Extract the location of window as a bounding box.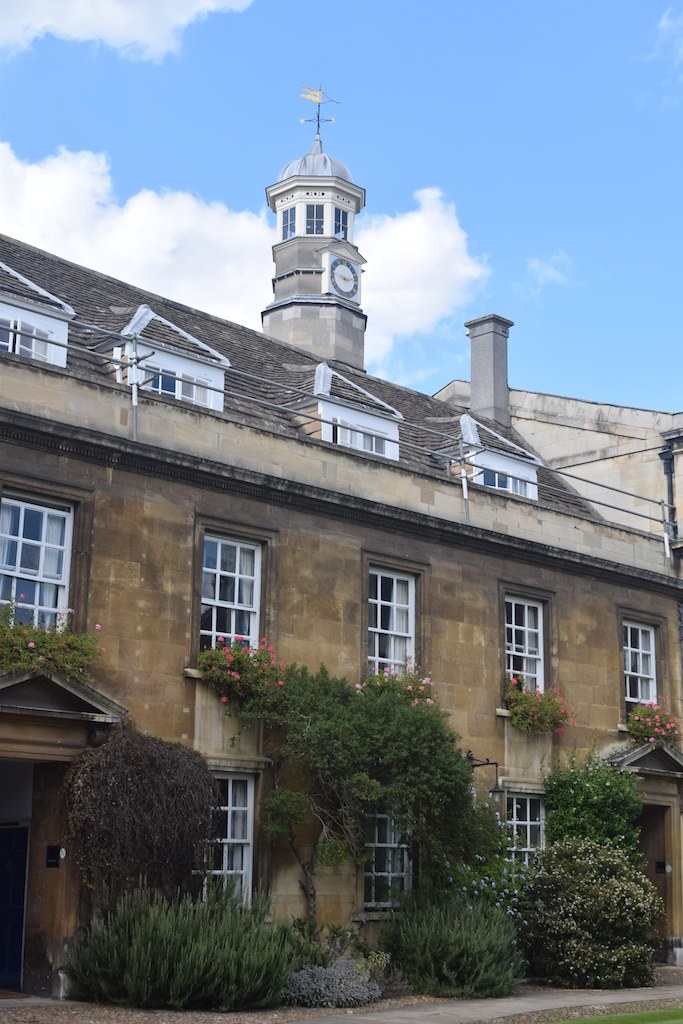
[left=143, top=359, right=219, bottom=416].
